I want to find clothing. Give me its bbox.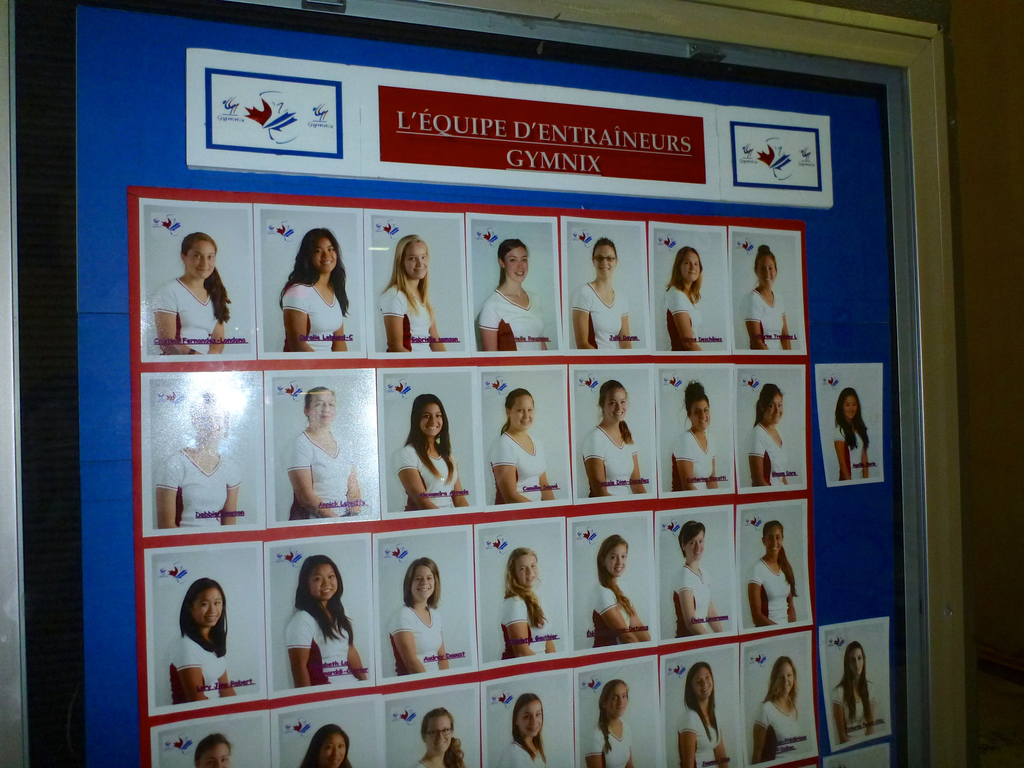
box=[830, 424, 866, 484].
